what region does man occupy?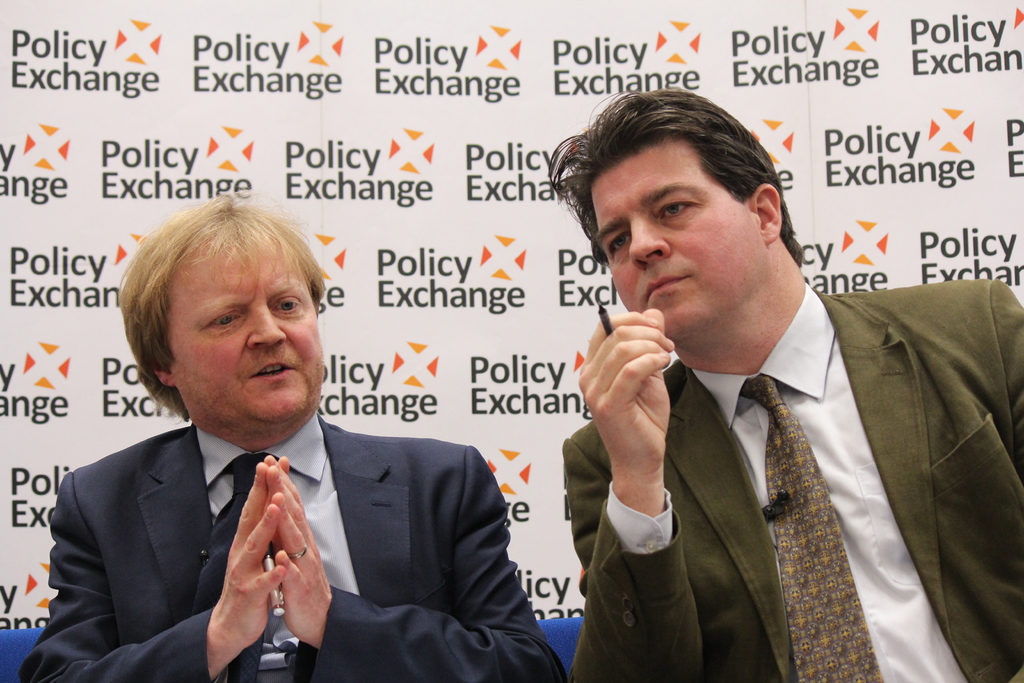
<box>547,88,1023,682</box>.
